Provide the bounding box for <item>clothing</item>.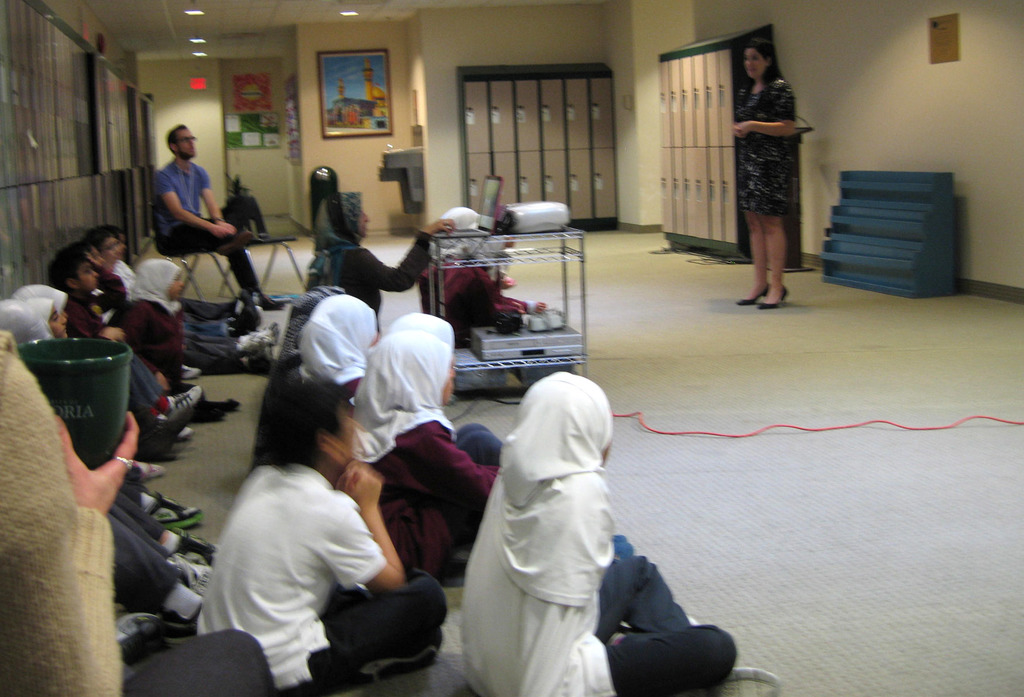
Rect(359, 395, 504, 587).
